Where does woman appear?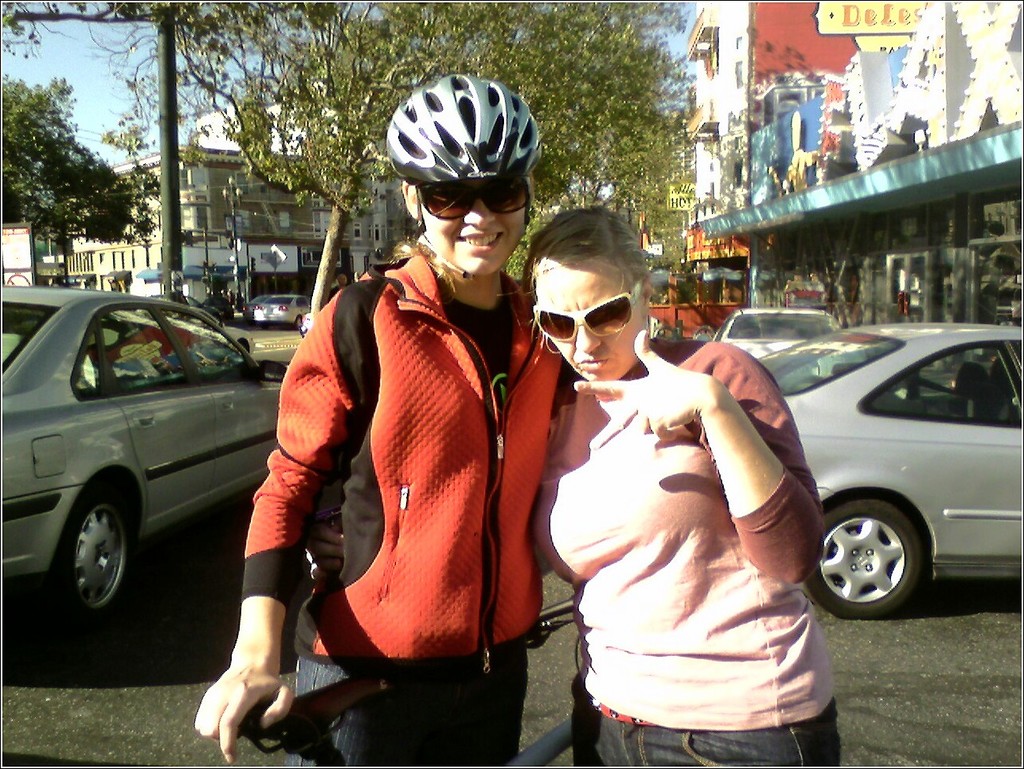
Appears at box(189, 69, 577, 768).
